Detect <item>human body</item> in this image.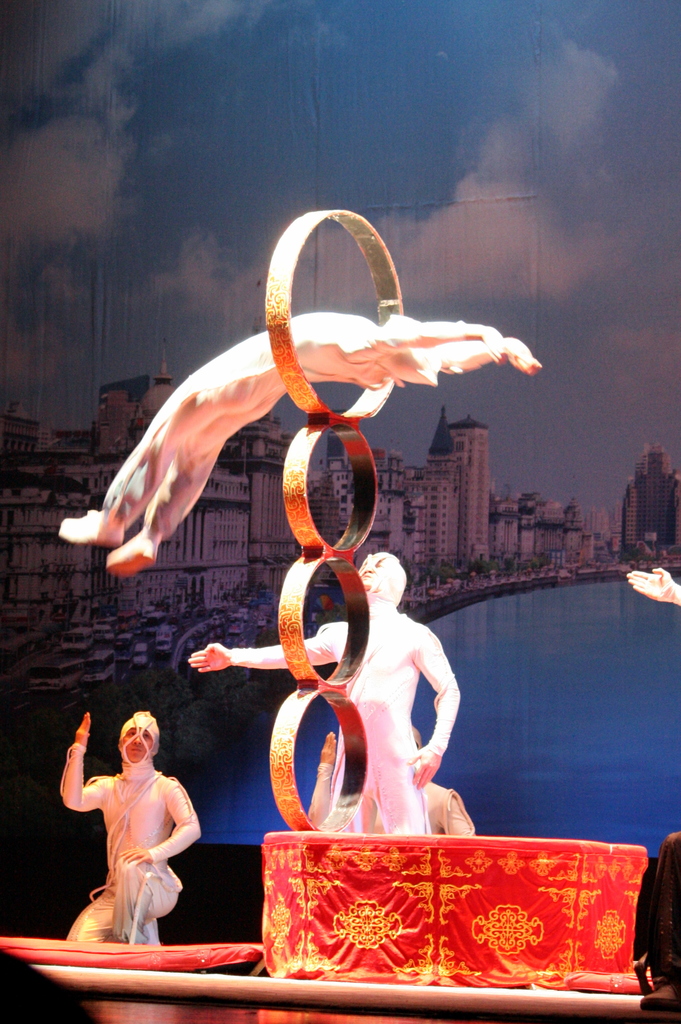
Detection: pyautogui.locateOnScreen(54, 709, 198, 952).
